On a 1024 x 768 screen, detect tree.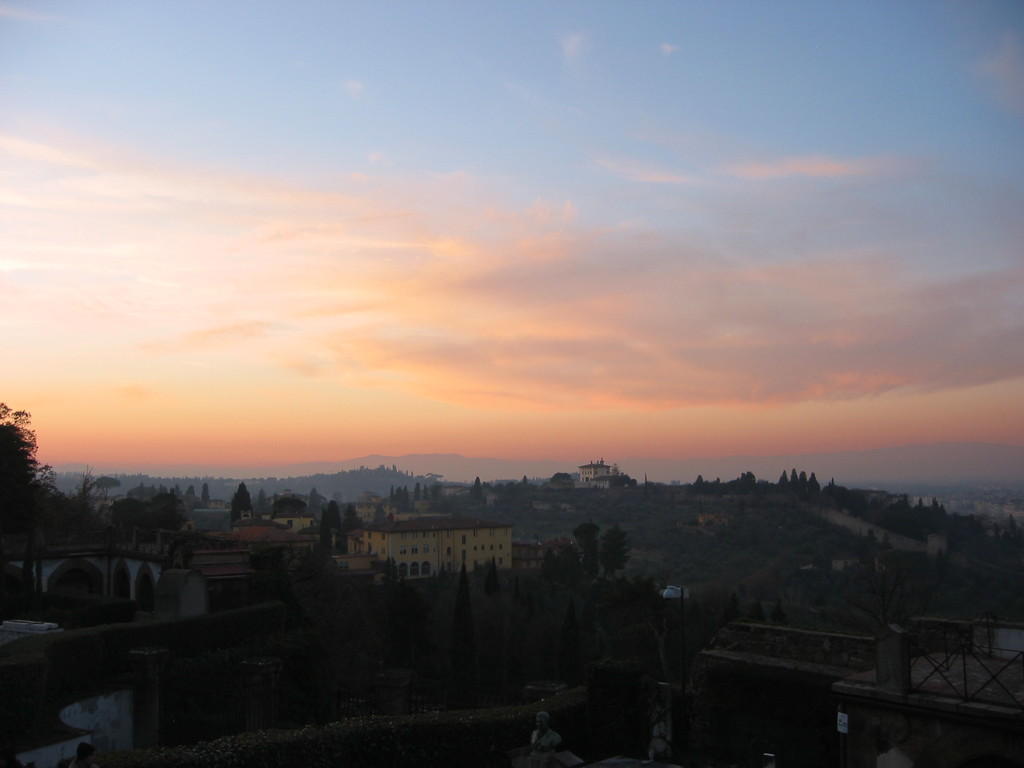
crop(572, 527, 614, 571).
